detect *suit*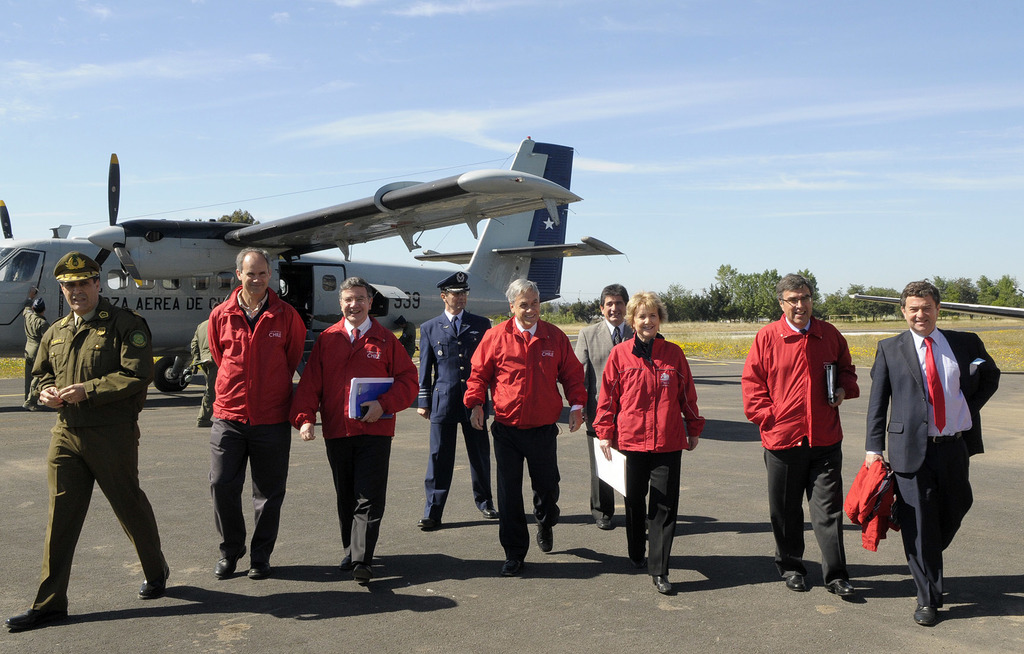
bbox=[573, 316, 632, 519]
